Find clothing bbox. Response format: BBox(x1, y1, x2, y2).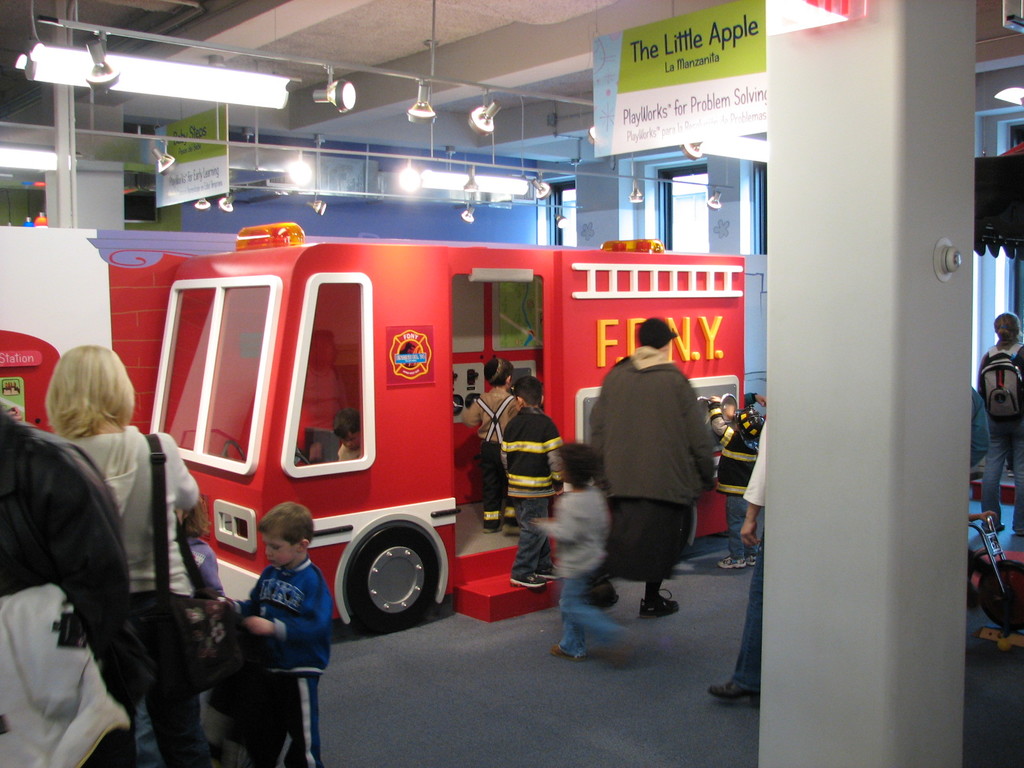
BBox(67, 422, 219, 760).
